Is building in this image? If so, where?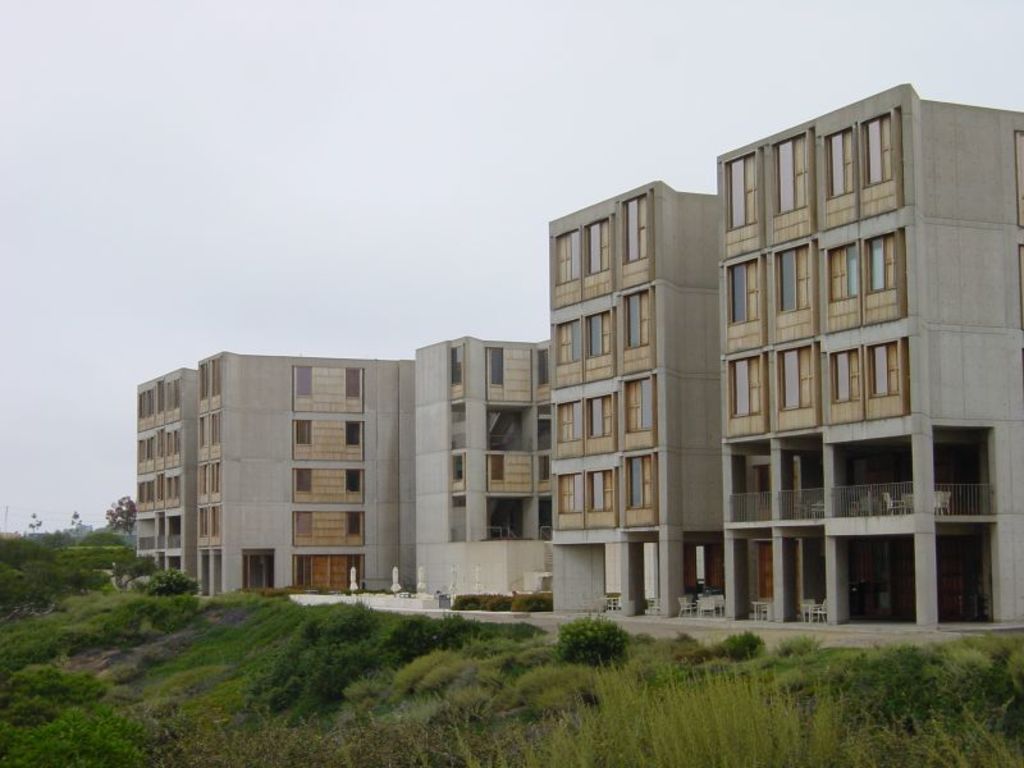
Yes, at {"left": 718, "top": 84, "right": 1023, "bottom": 628}.
